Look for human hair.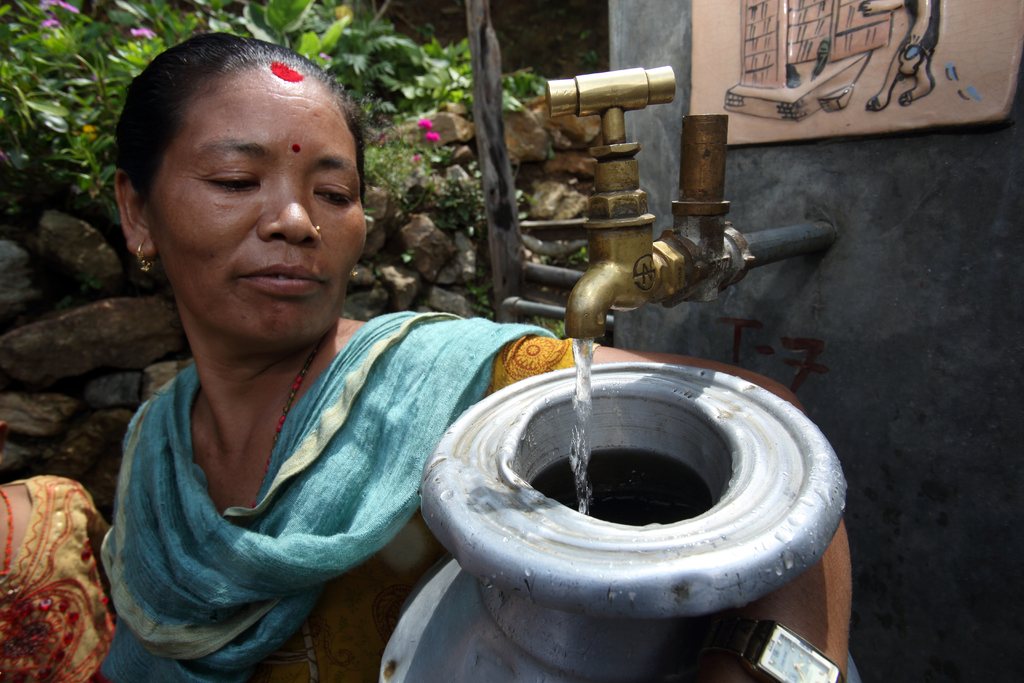
Found: {"left": 125, "top": 37, "right": 343, "bottom": 218}.
